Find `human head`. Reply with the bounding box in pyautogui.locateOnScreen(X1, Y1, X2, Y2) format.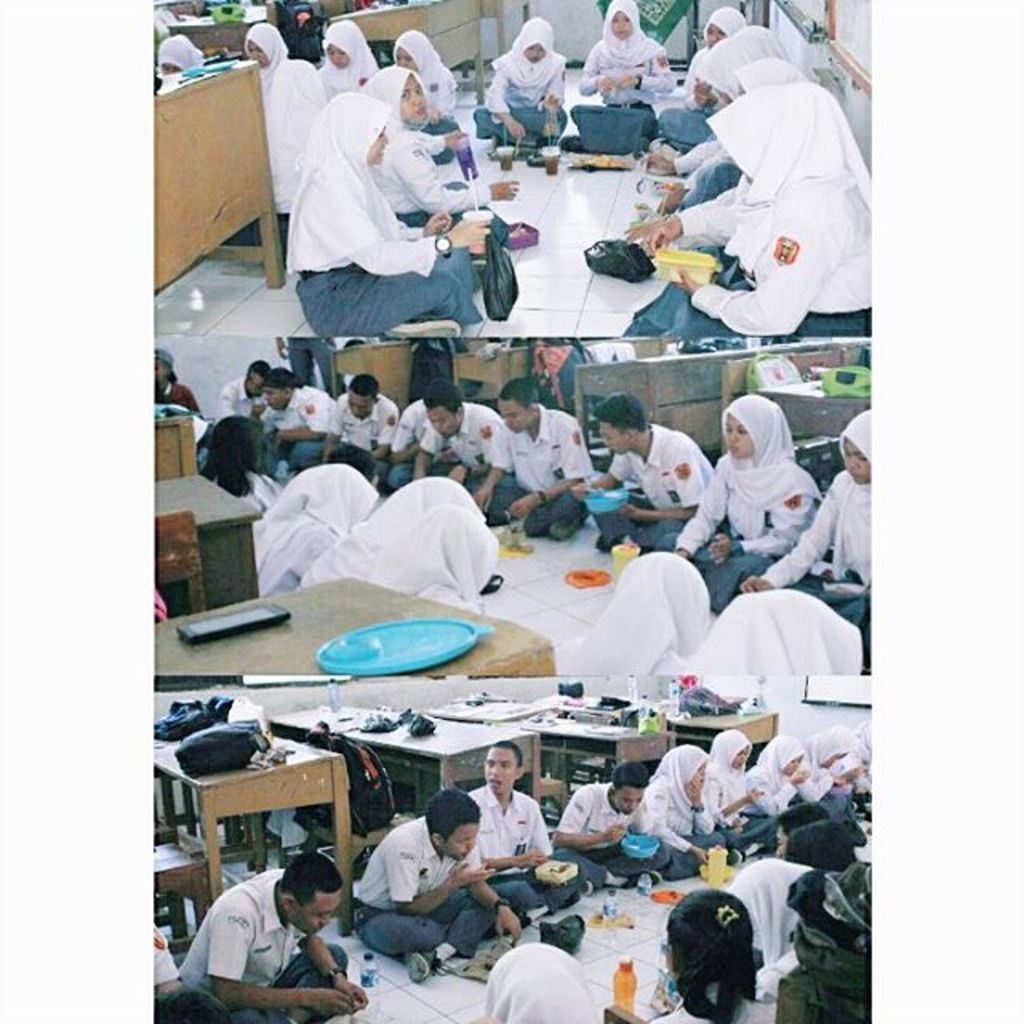
pyautogui.locateOnScreen(598, 0, 638, 43).
